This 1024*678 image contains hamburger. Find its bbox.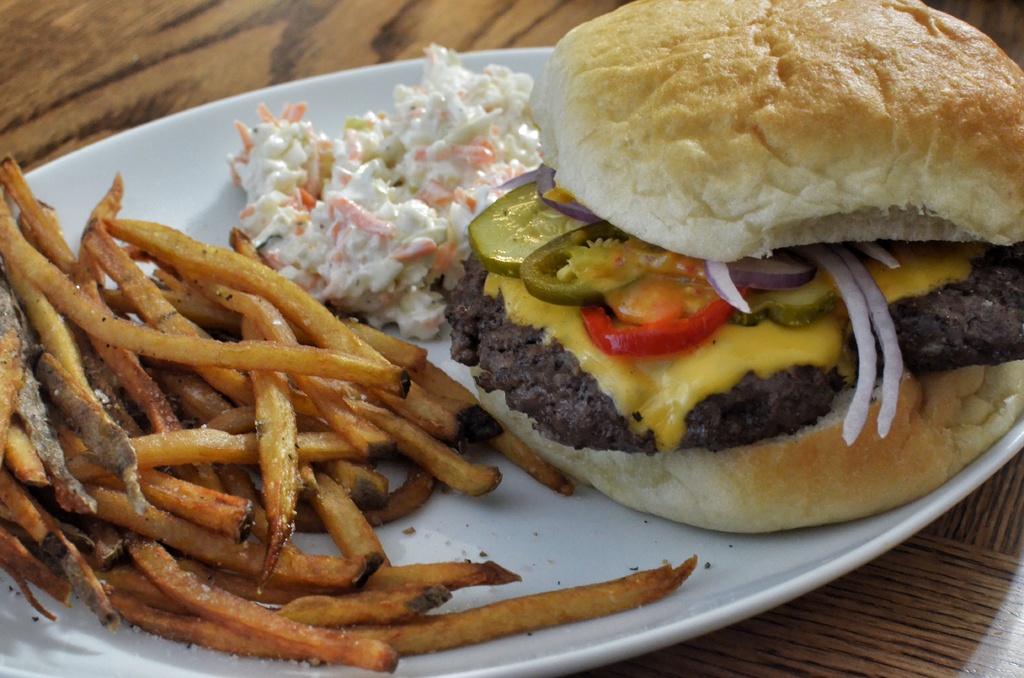
left=440, top=0, right=1023, bottom=533.
